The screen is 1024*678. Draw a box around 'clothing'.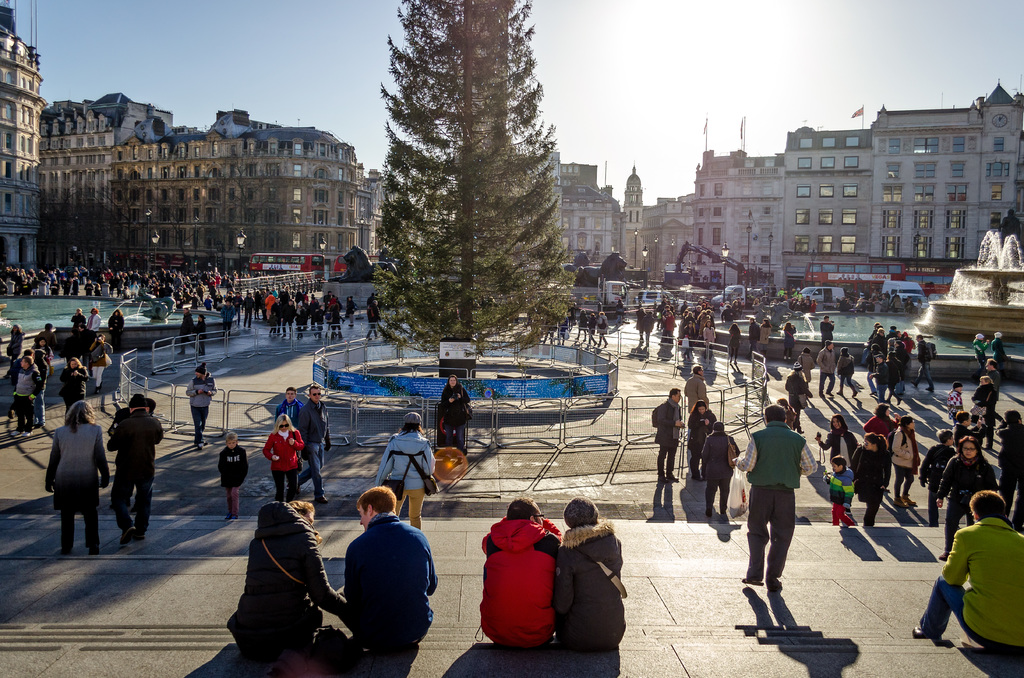
left=817, top=348, right=838, bottom=394.
